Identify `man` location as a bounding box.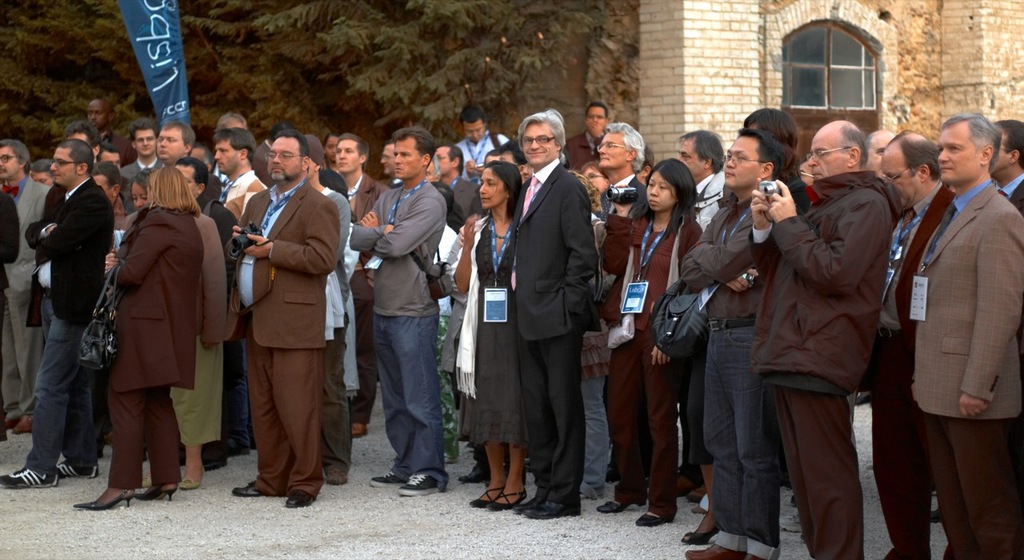
{"left": 506, "top": 113, "right": 599, "bottom": 518}.
